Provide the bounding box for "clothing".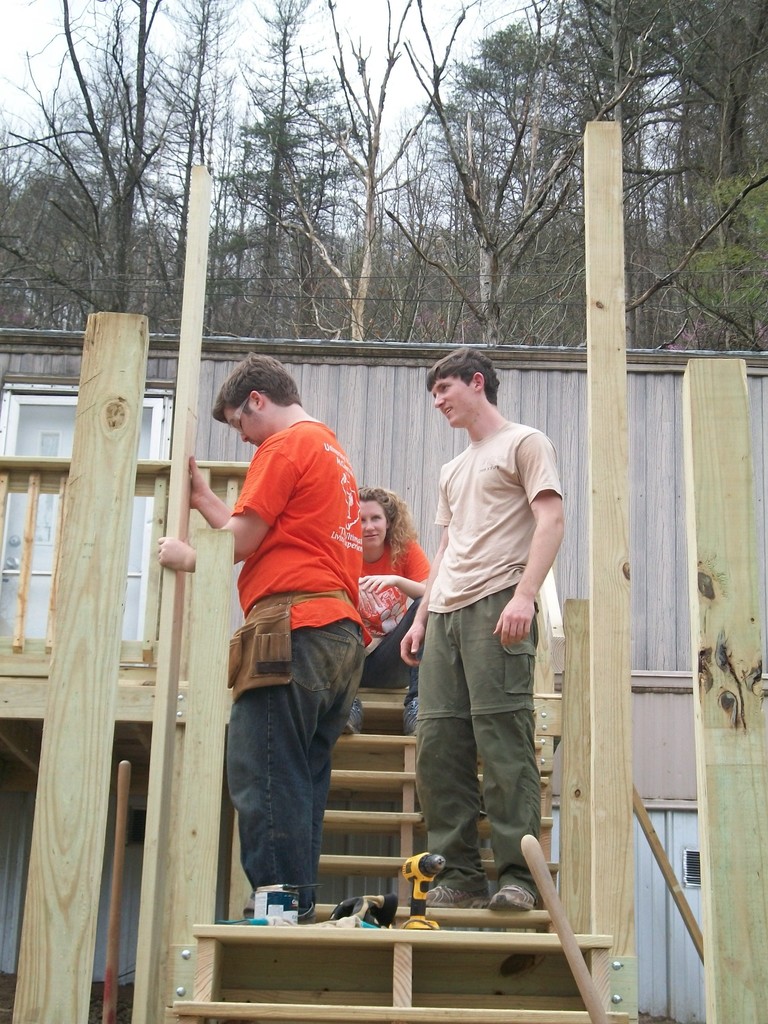
(415, 584, 547, 897).
